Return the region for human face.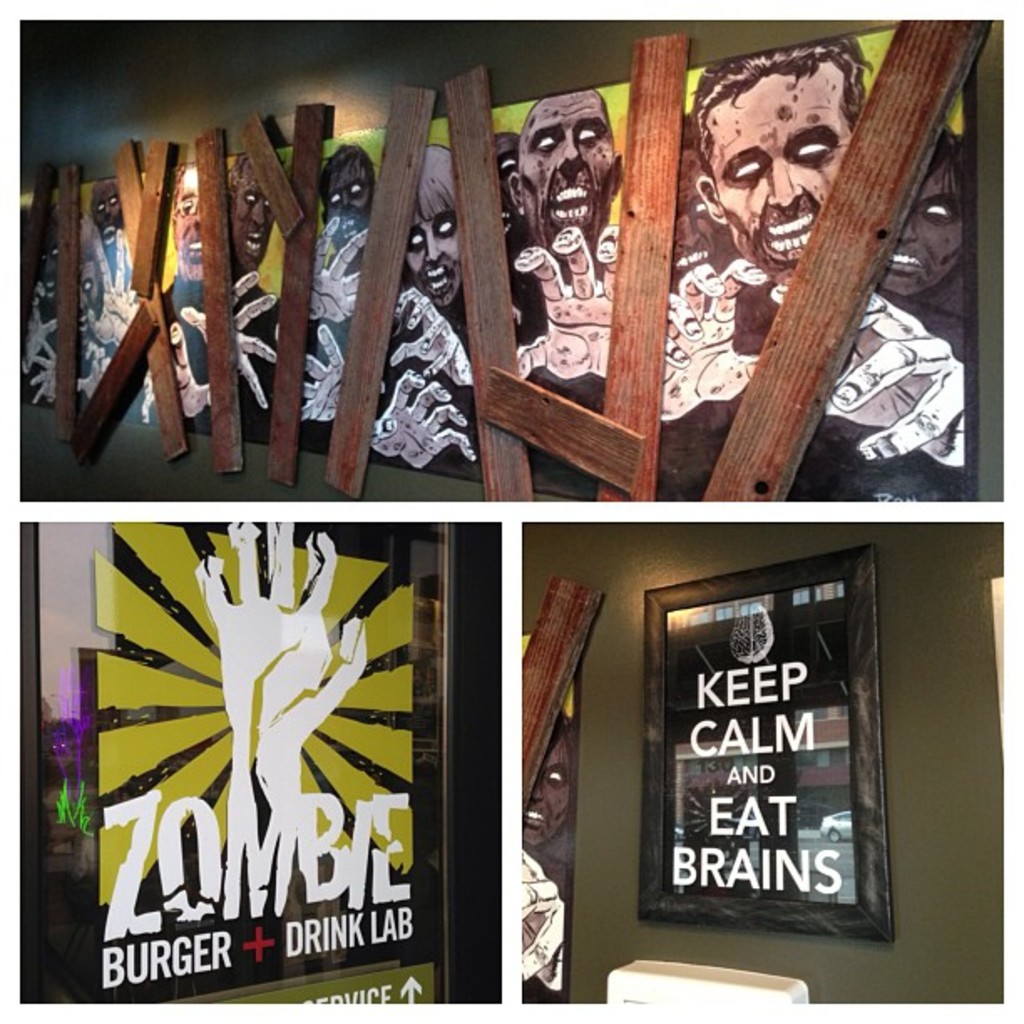
{"left": 75, "top": 268, "right": 94, "bottom": 331}.
